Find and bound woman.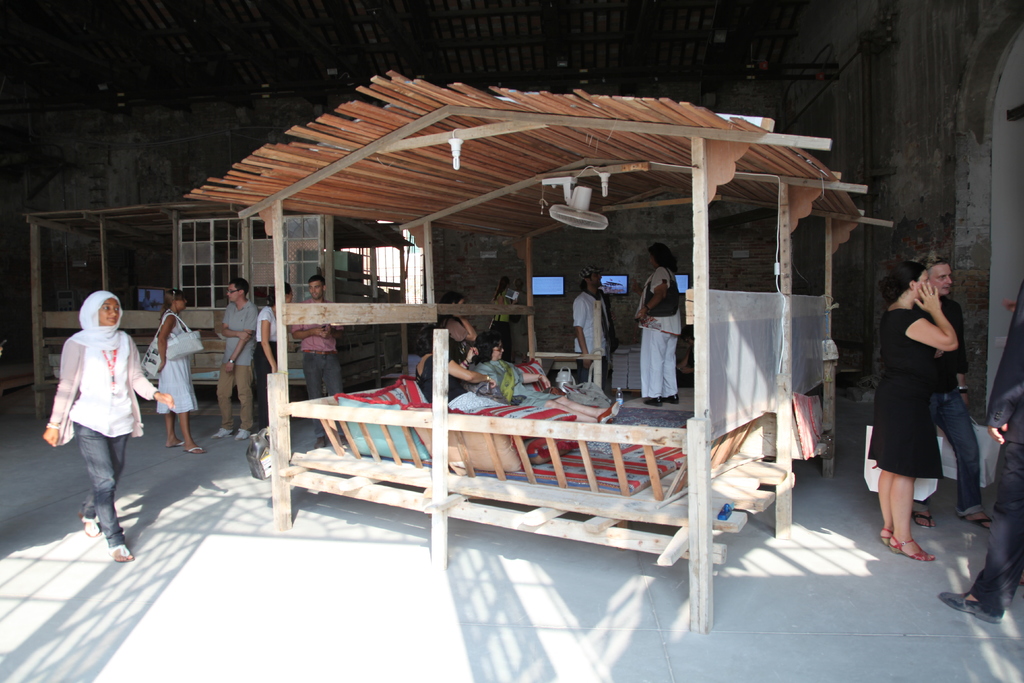
Bound: pyautogui.locateOnScreen(38, 286, 178, 561).
